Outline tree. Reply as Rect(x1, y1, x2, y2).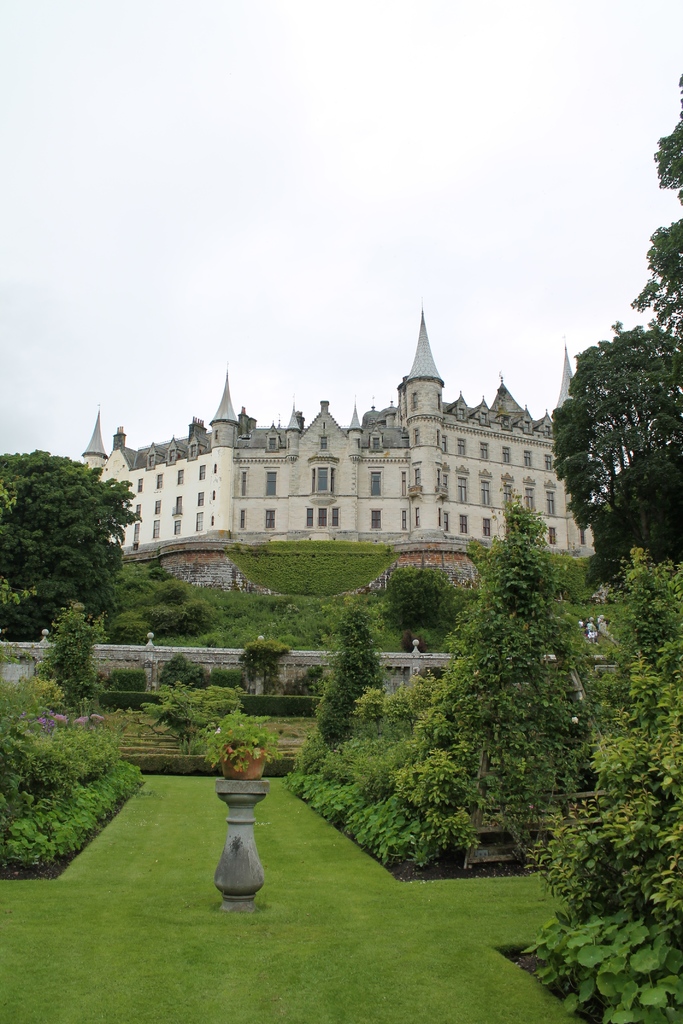
Rect(545, 317, 682, 592).
